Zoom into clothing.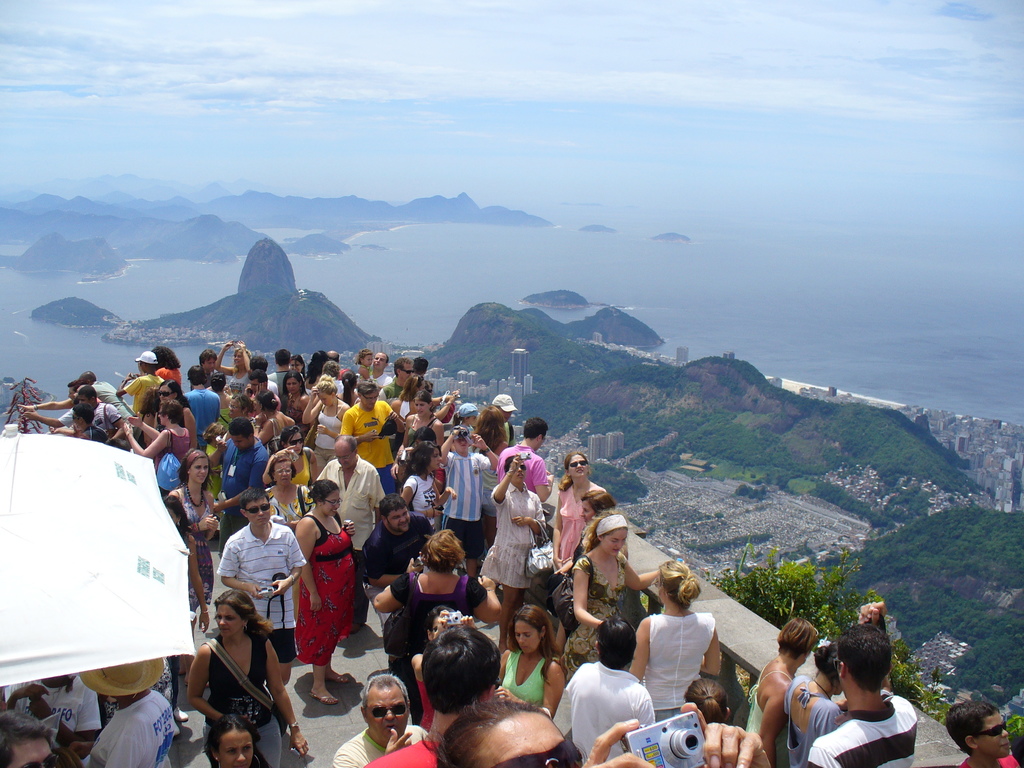
Zoom target: (358, 732, 449, 765).
